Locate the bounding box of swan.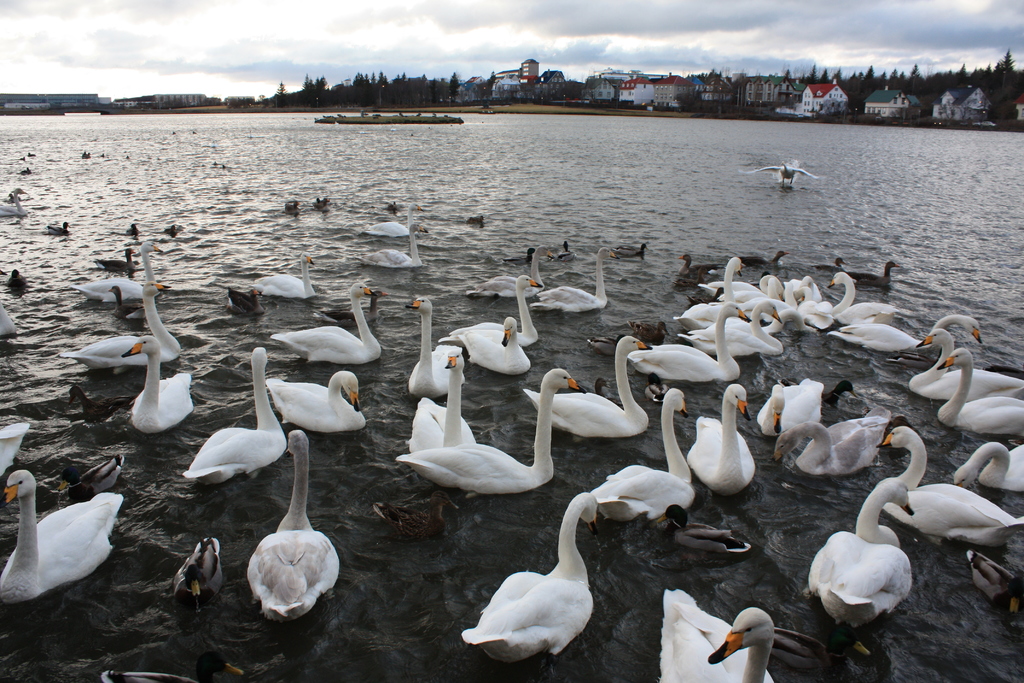
Bounding box: {"left": 359, "top": 201, "right": 428, "bottom": 241}.
